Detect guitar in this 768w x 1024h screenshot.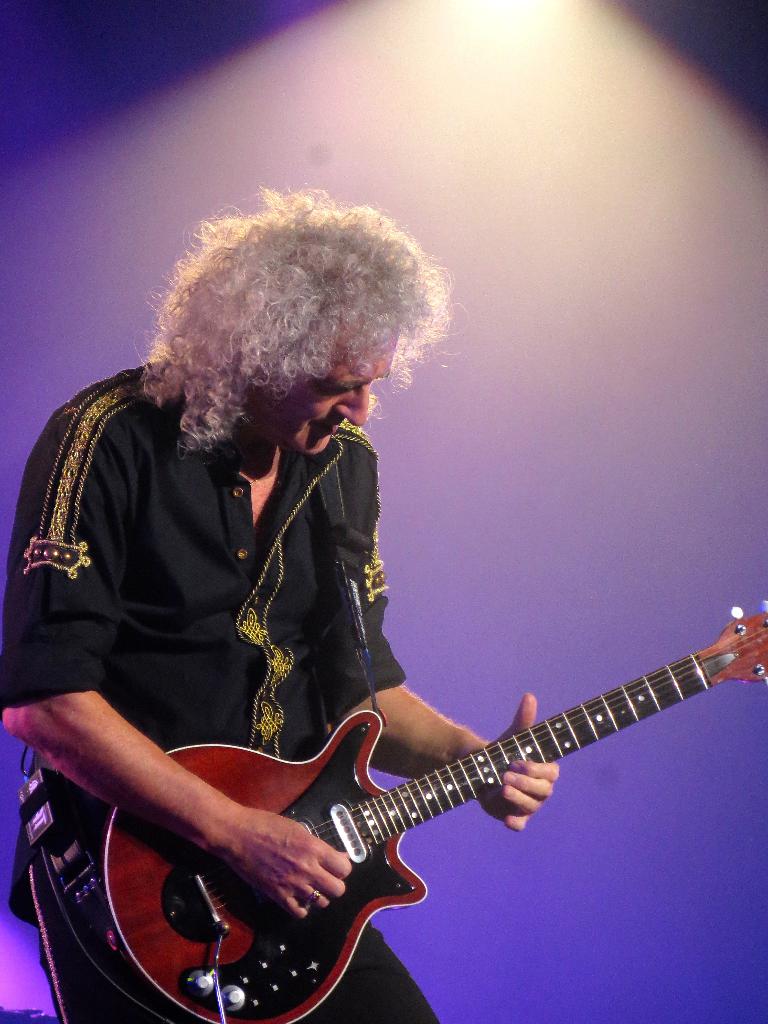
Detection: [left=75, top=601, right=767, bottom=1023].
